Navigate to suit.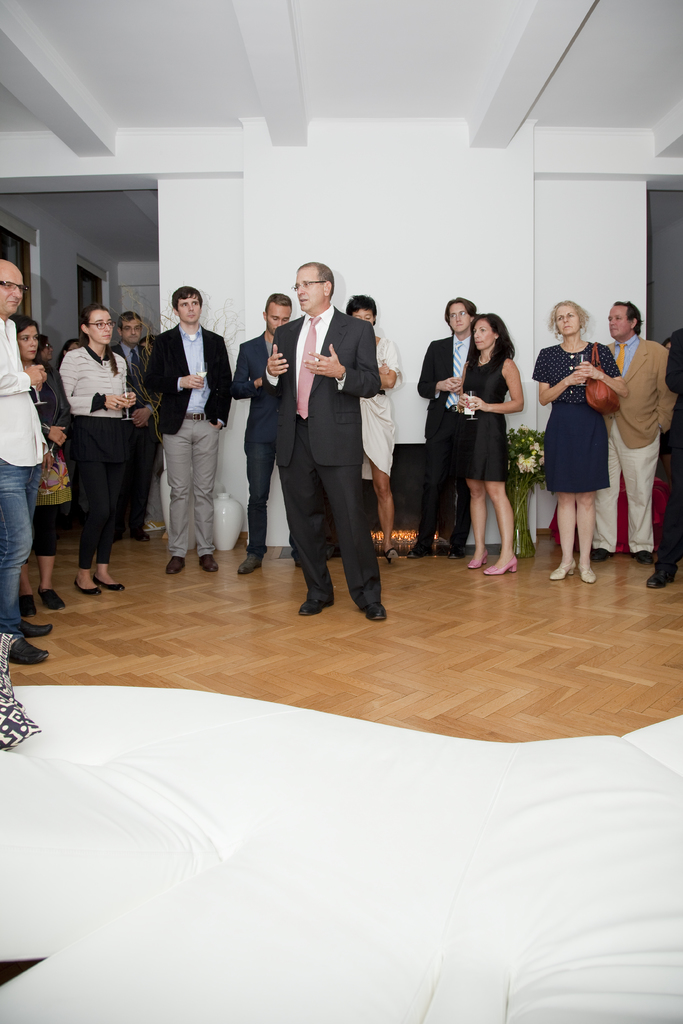
Navigation target: [111, 340, 161, 532].
